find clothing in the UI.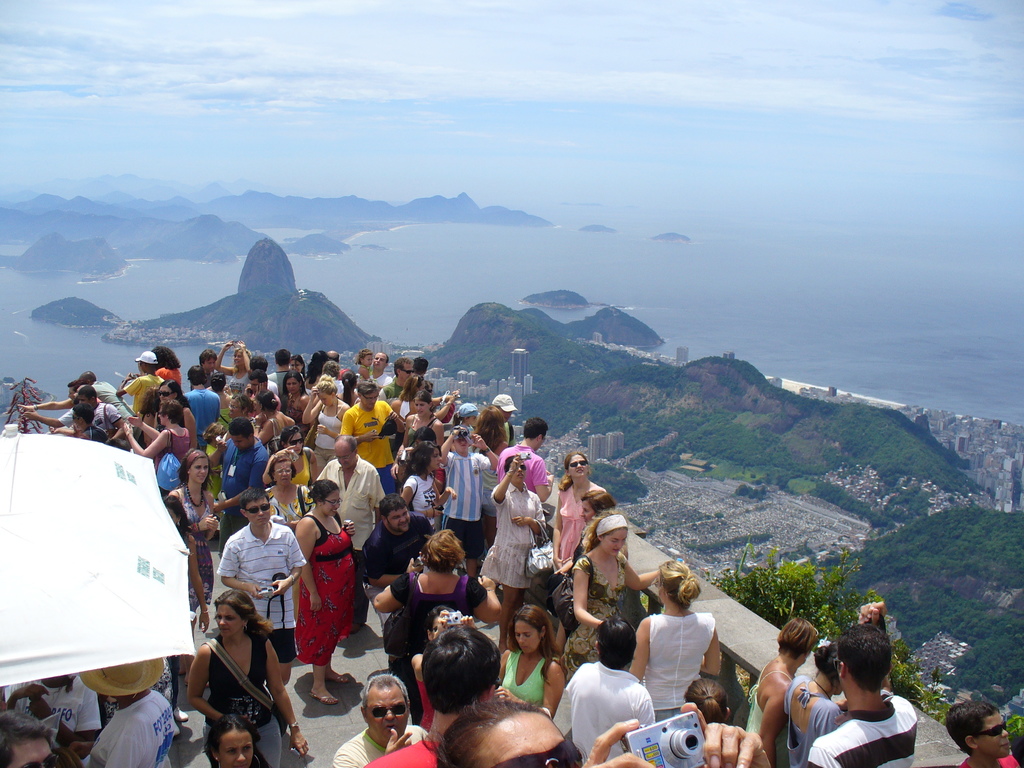
UI element at x1=289 y1=393 x2=310 y2=430.
